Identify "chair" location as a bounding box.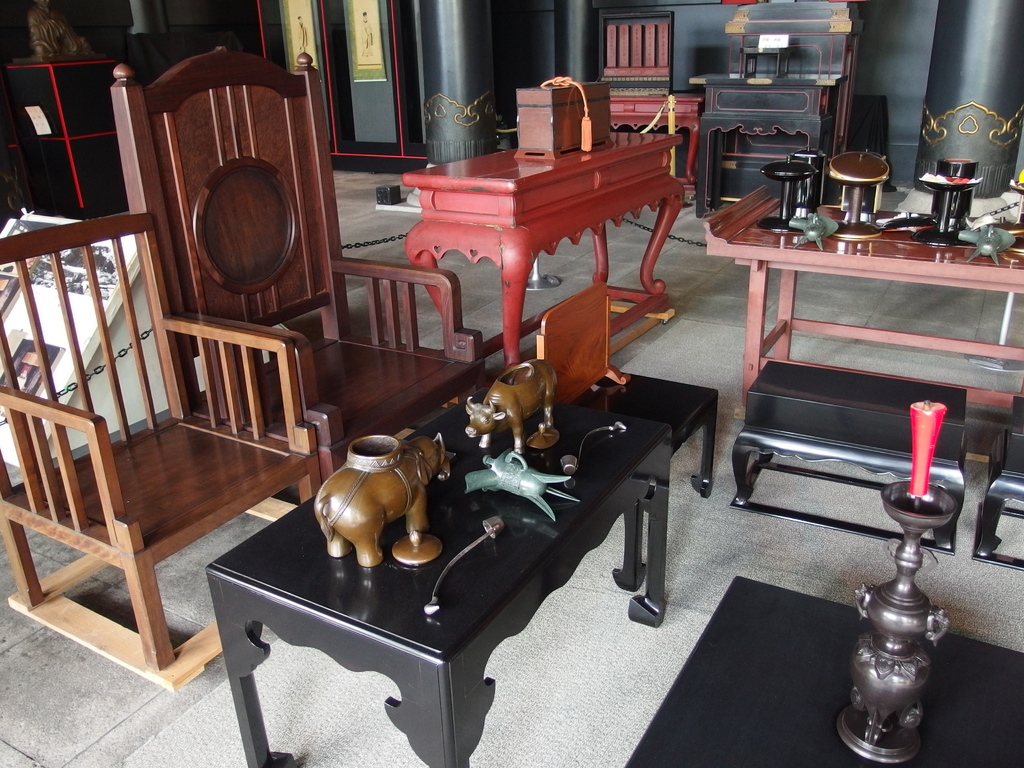
<bbox>106, 63, 486, 487</bbox>.
